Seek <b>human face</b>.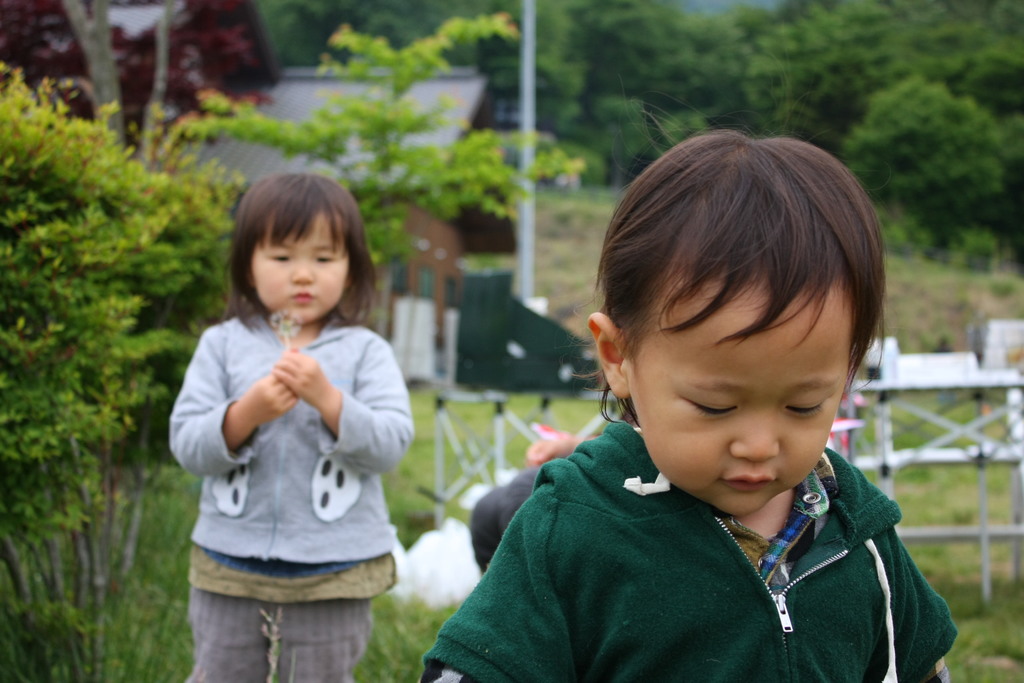
left=253, top=214, right=354, bottom=328.
